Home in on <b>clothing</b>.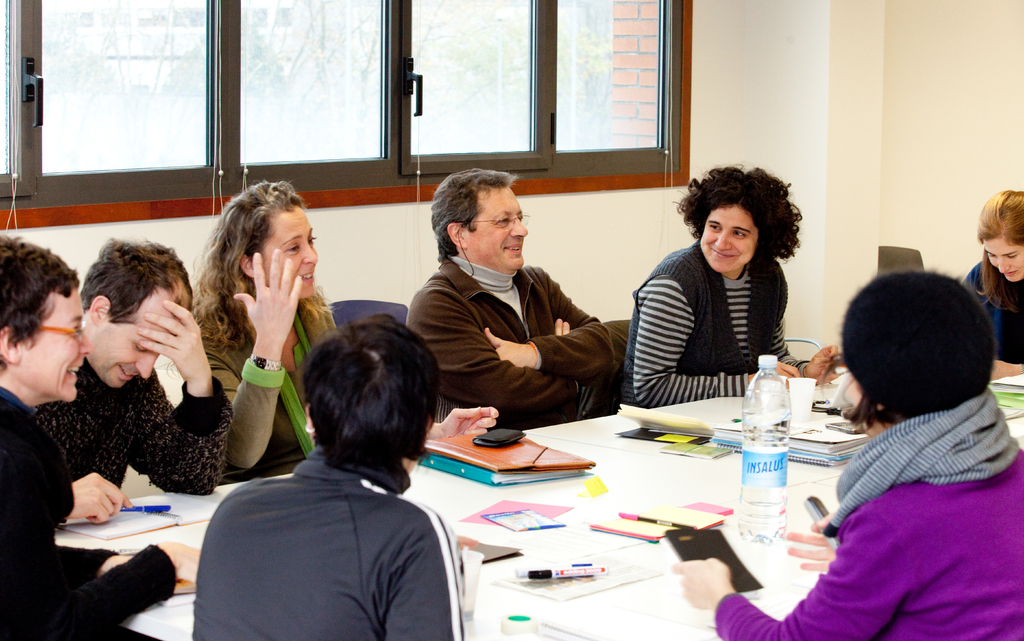
Homed in at box=[712, 392, 1023, 640].
